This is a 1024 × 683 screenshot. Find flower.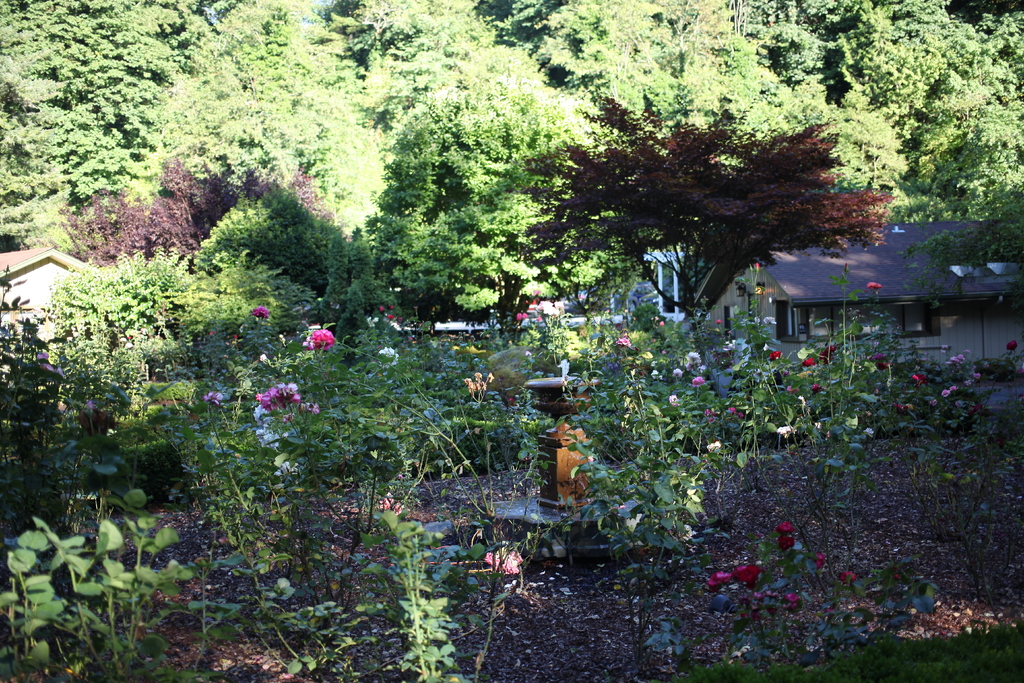
Bounding box: x1=948 y1=384 x2=956 y2=390.
